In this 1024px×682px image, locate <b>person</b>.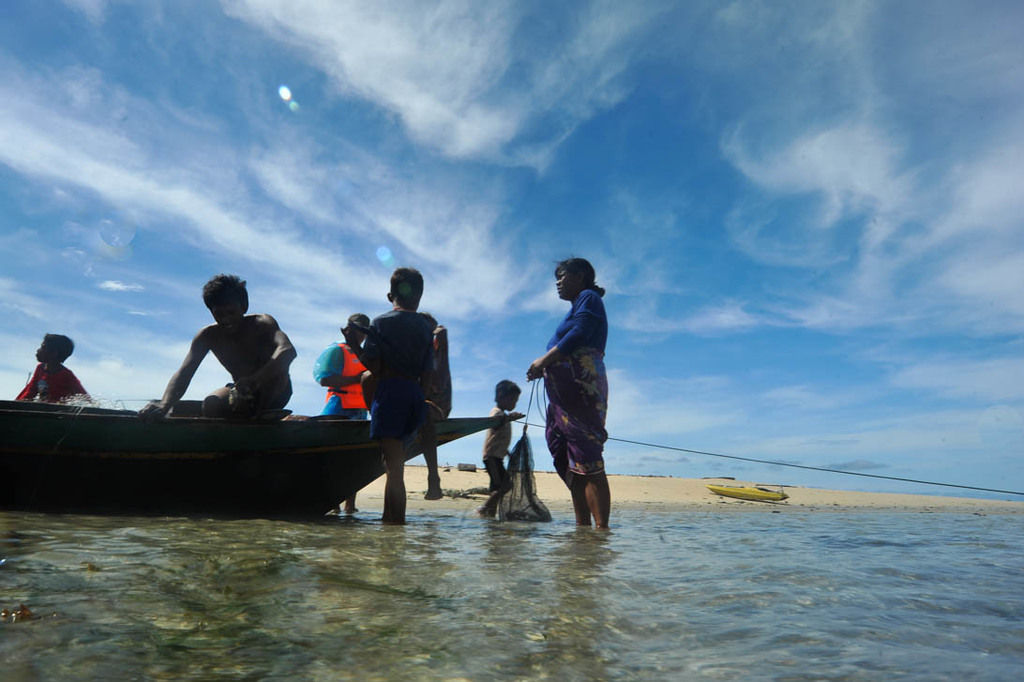
Bounding box: [x1=524, y1=253, x2=620, y2=537].
